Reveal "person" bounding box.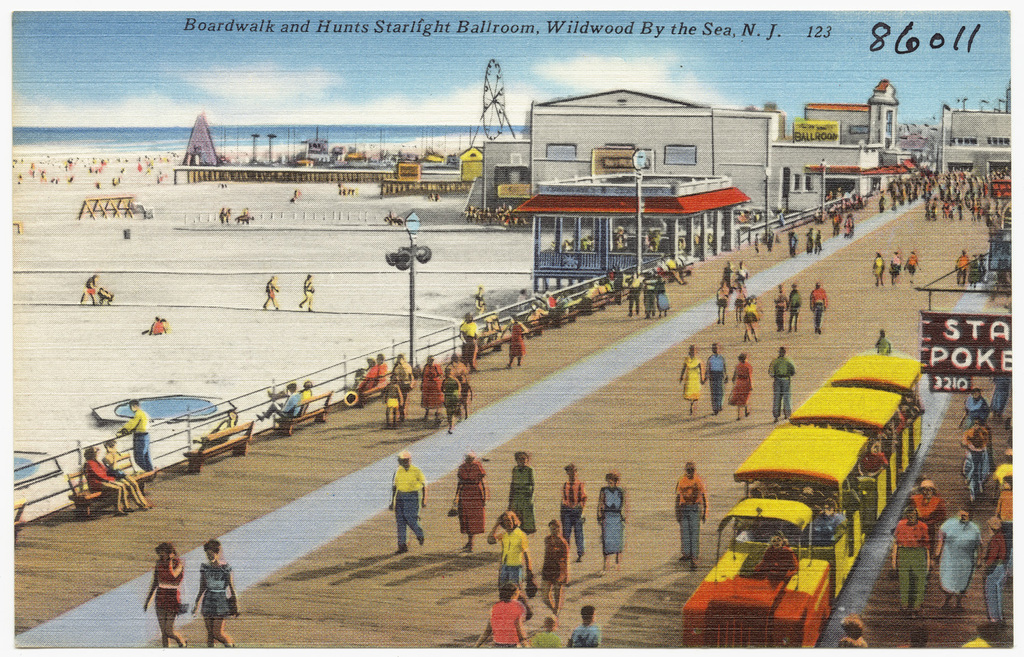
Revealed: box=[500, 311, 526, 370].
